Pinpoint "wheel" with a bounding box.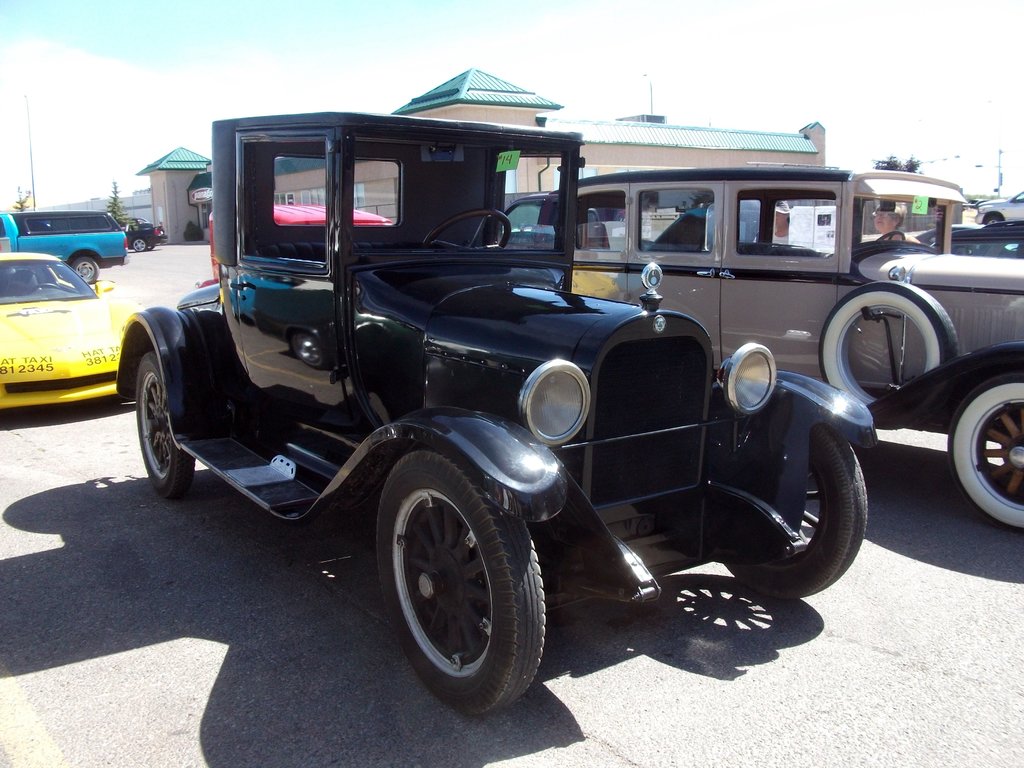
x1=132, y1=347, x2=189, y2=499.
